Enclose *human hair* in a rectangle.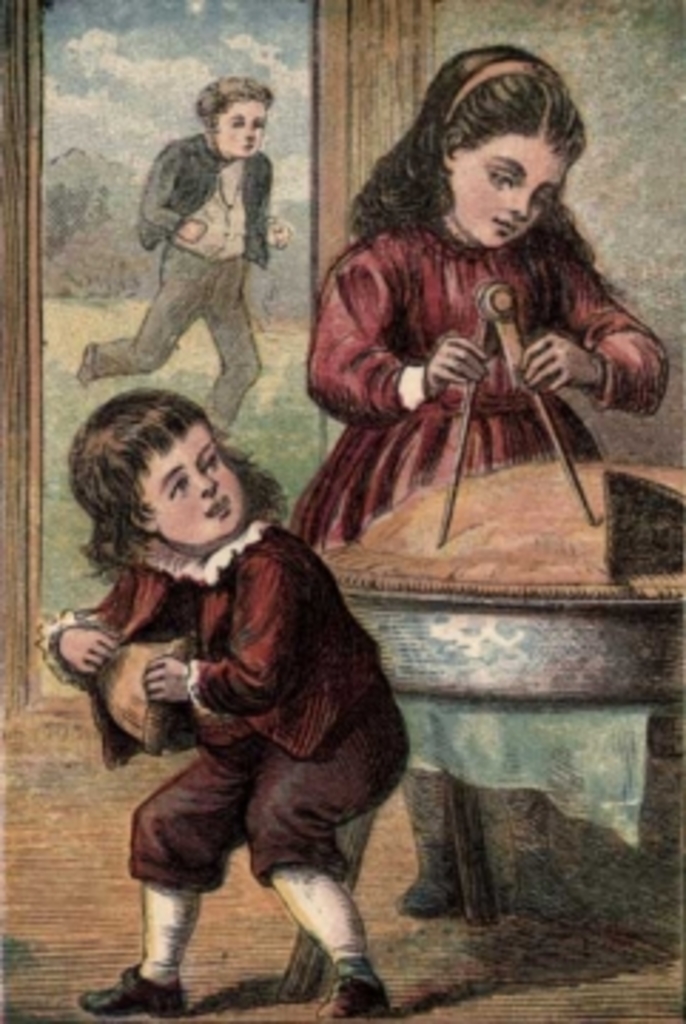
x1=83 y1=390 x2=293 y2=586.
